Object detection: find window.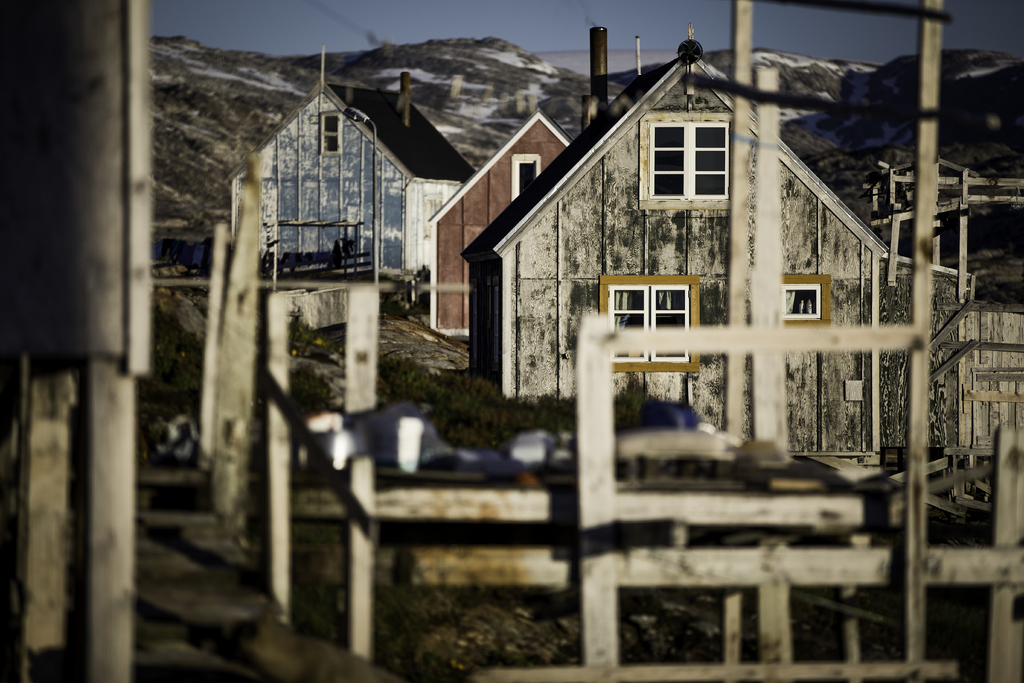
606/282/695/362.
